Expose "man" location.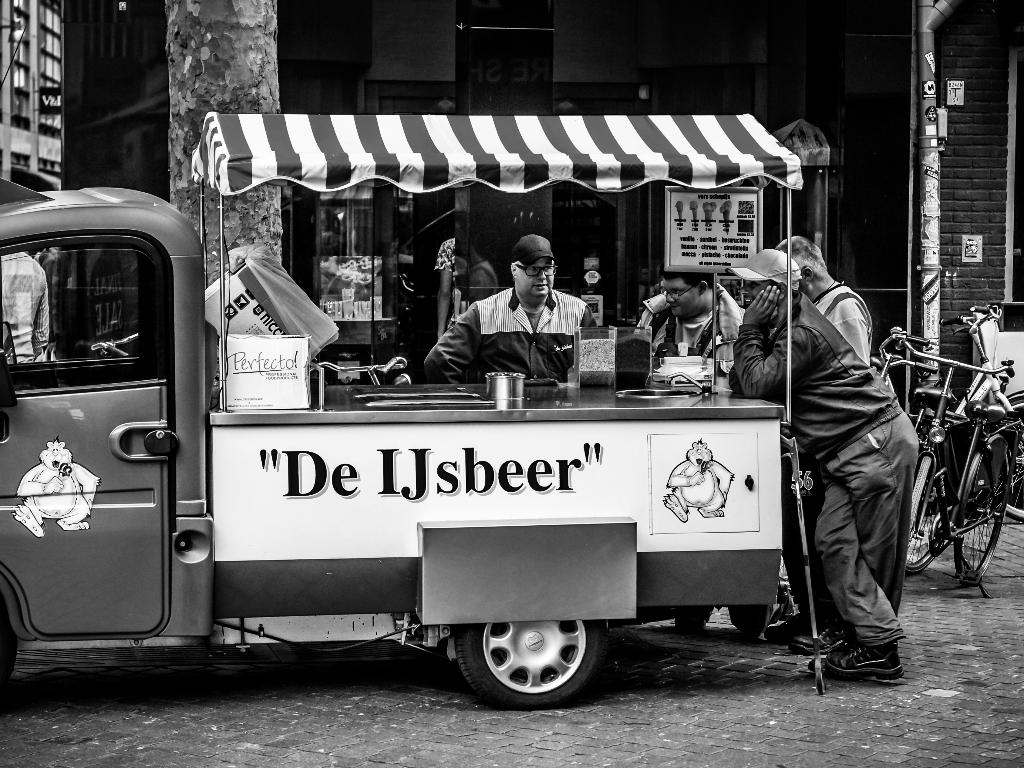
Exposed at 726 246 922 684.
